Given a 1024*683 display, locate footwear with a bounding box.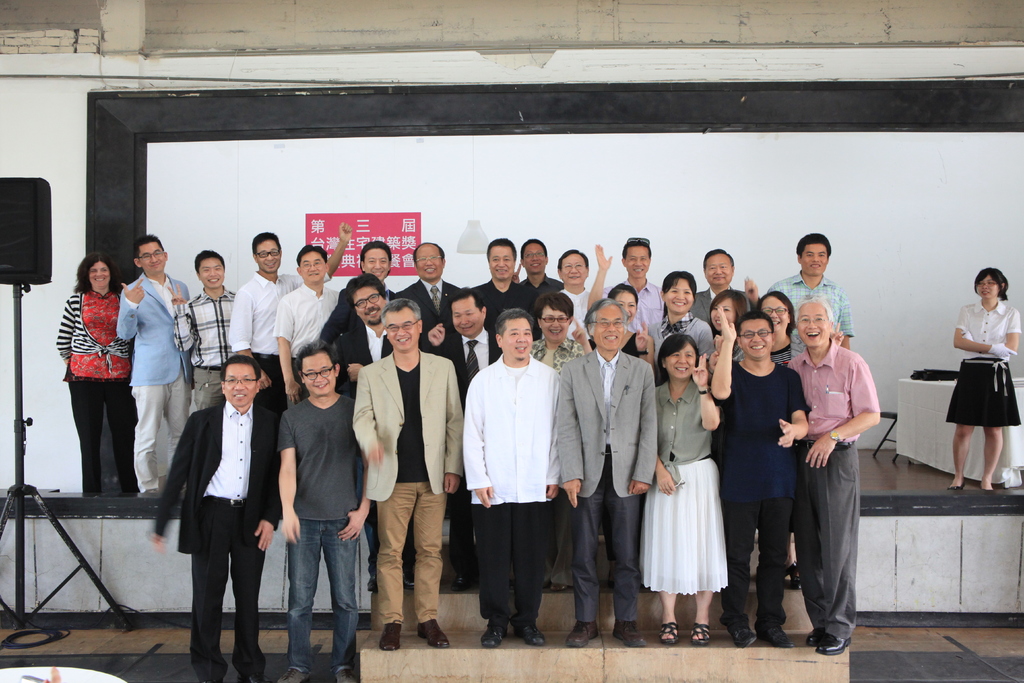
Located: [731, 621, 756, 649].
